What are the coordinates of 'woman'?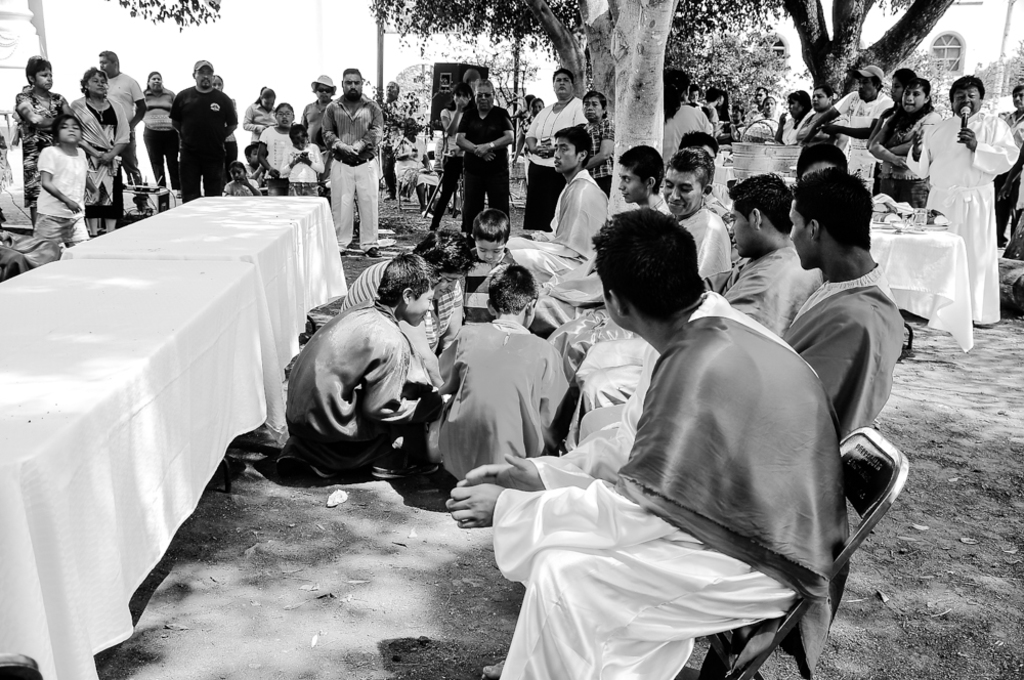
x1=521 y1=68 x2=589 y2=222.
